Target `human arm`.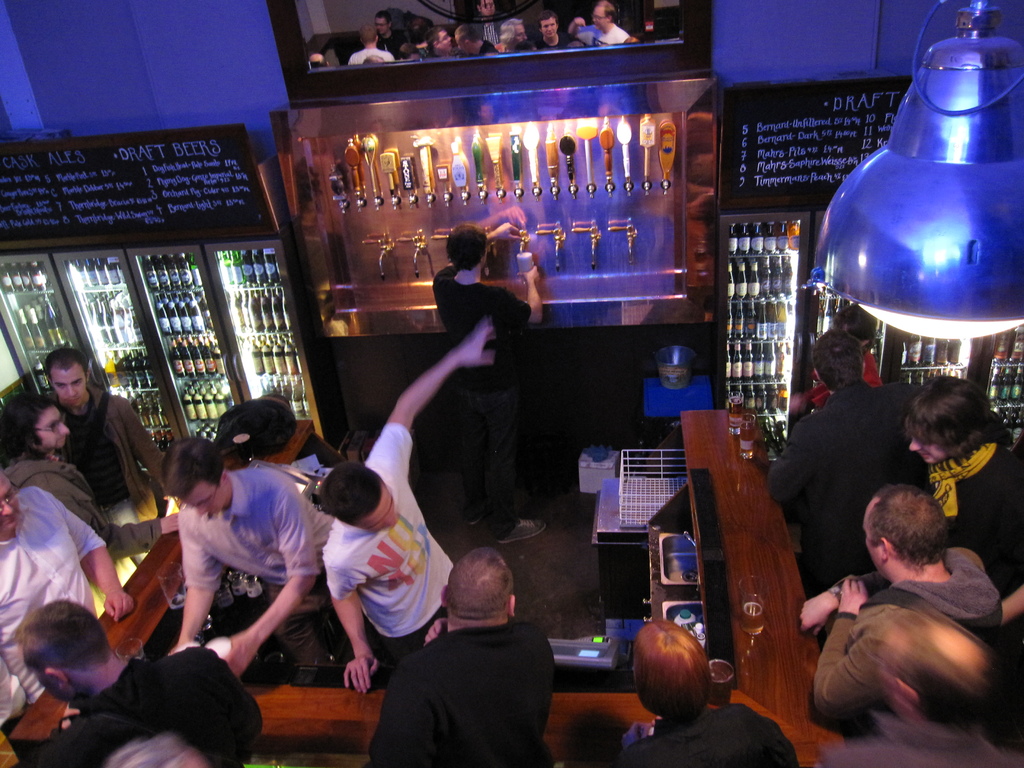
Target region: <region>206, 476, 318, 691</region>.
